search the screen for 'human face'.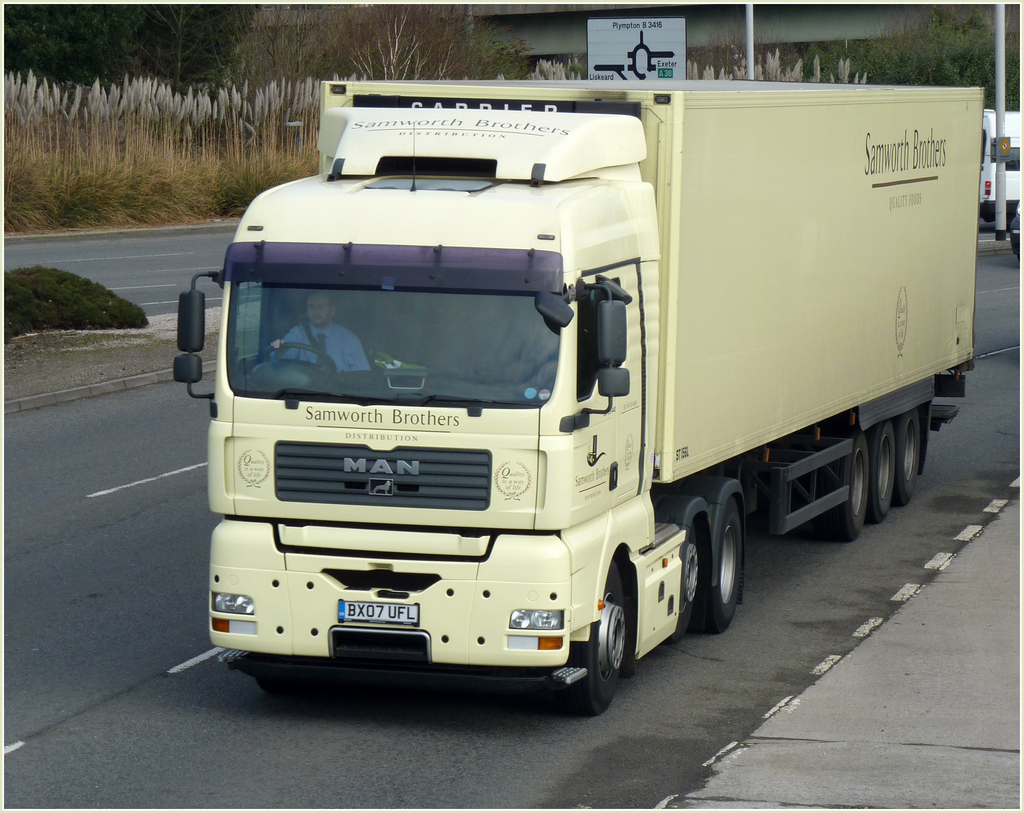
Found at <box>308,293,333,330</box>.
